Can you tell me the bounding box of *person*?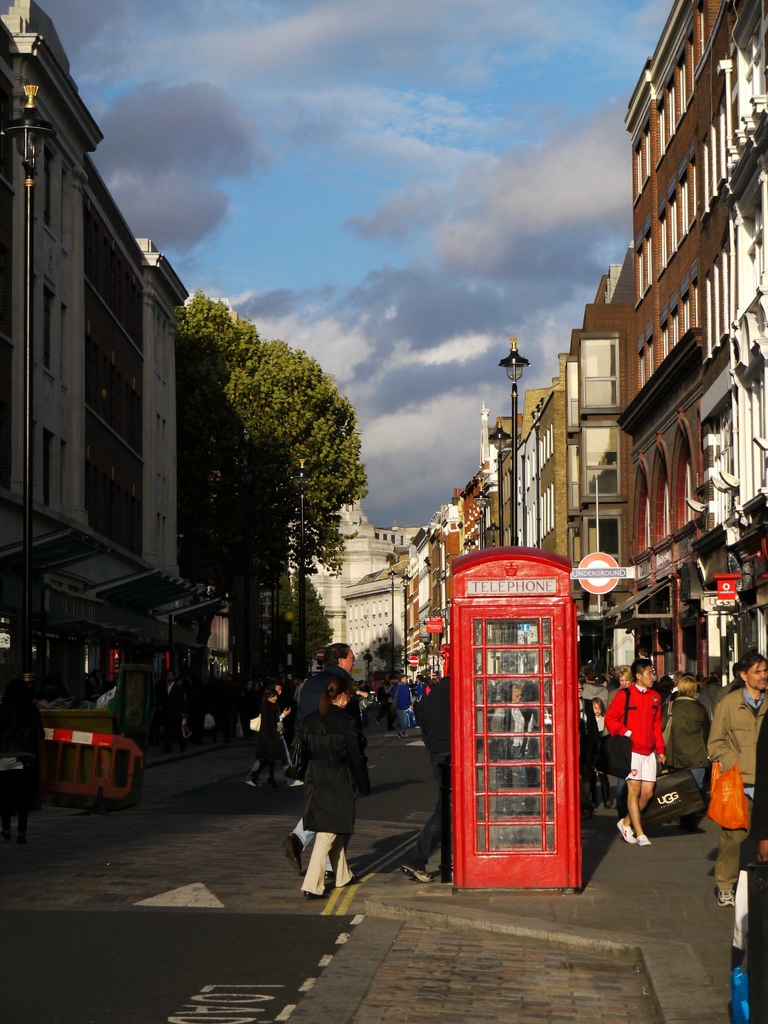
x1=263 y1=683 x2=300 y2=779.
